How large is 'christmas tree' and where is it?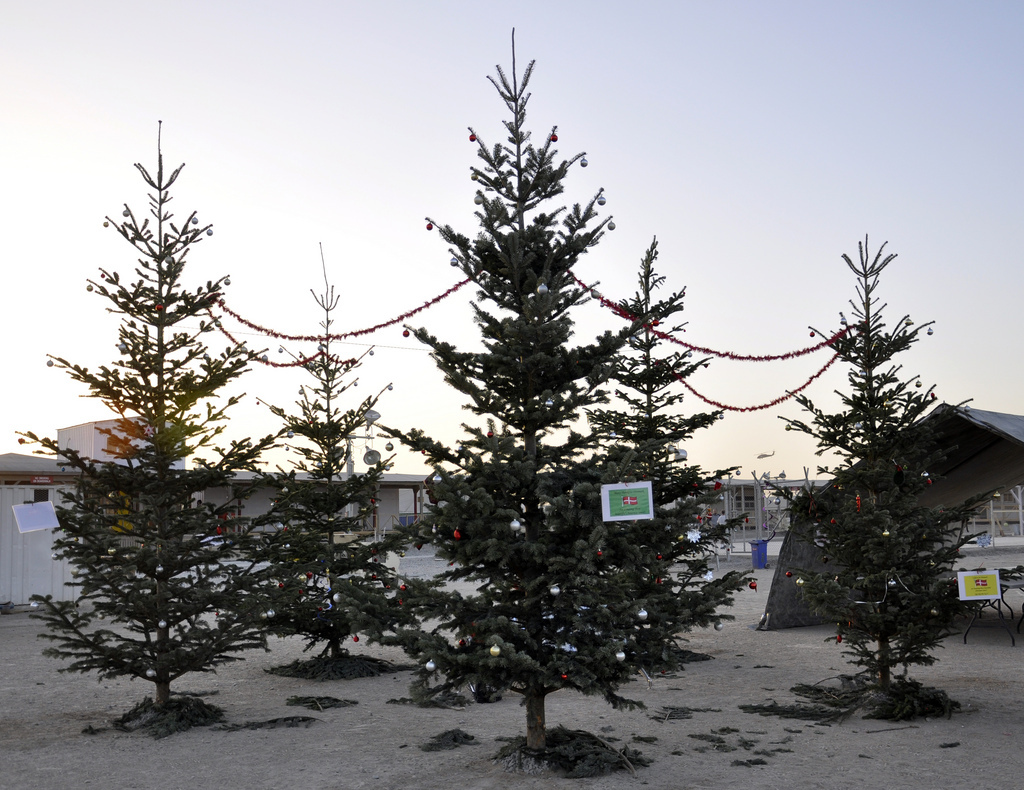
Bounding box: box(752, 231, 996, 713).
